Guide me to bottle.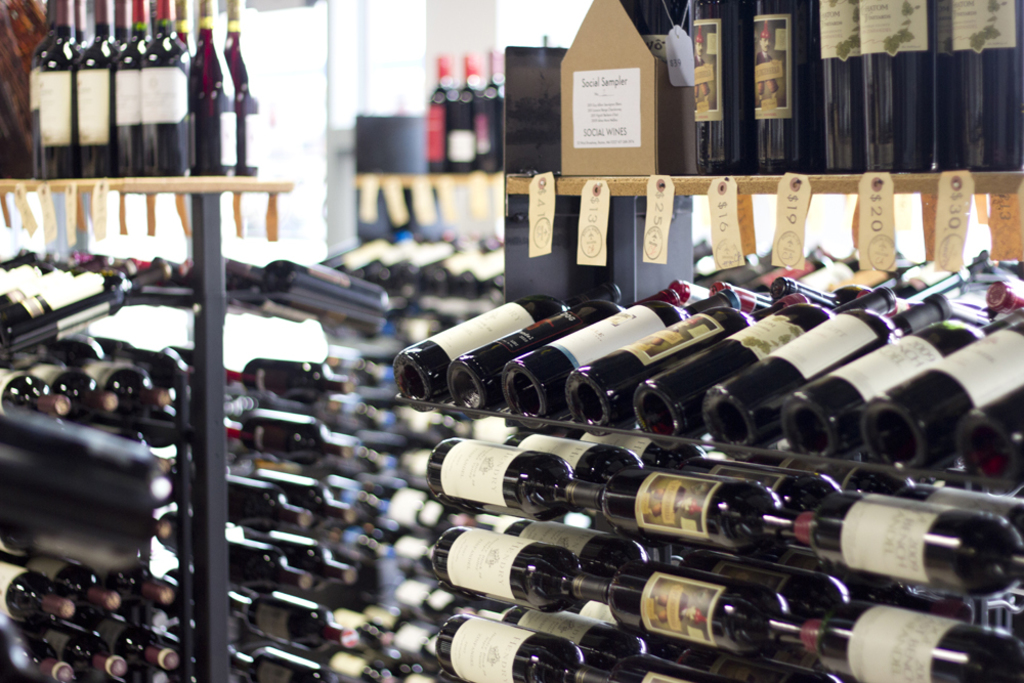
Guidance: x1=103, y1=553, x2=173, y2=606.
